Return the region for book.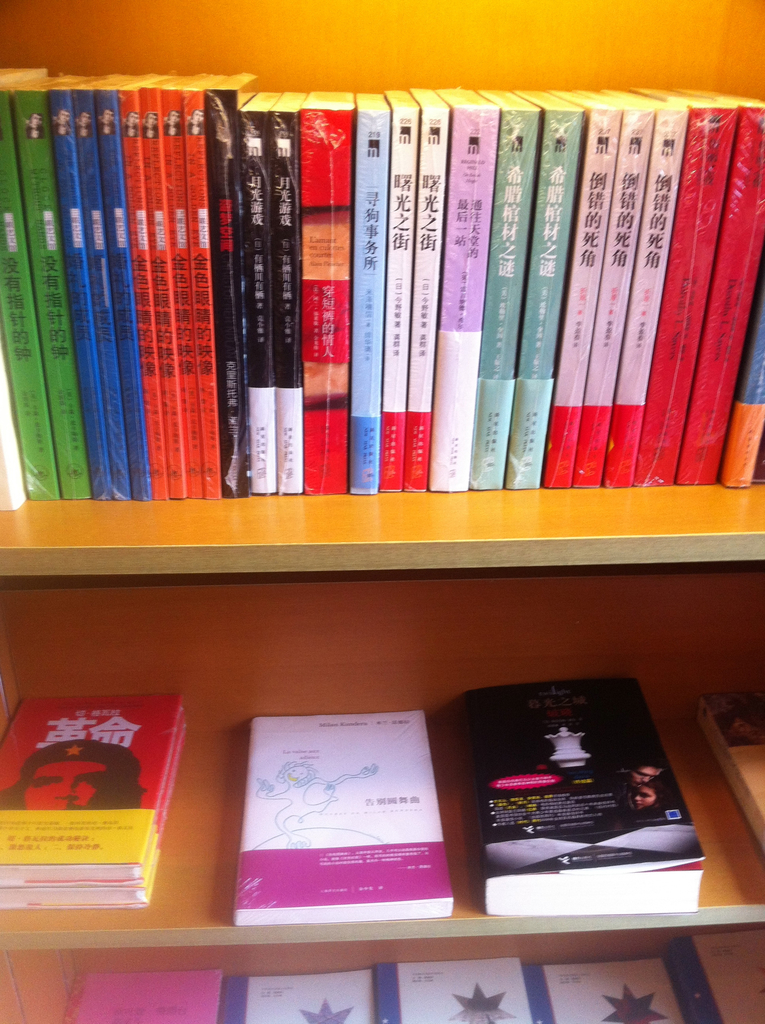
detection(226, 709, 455, 921).
